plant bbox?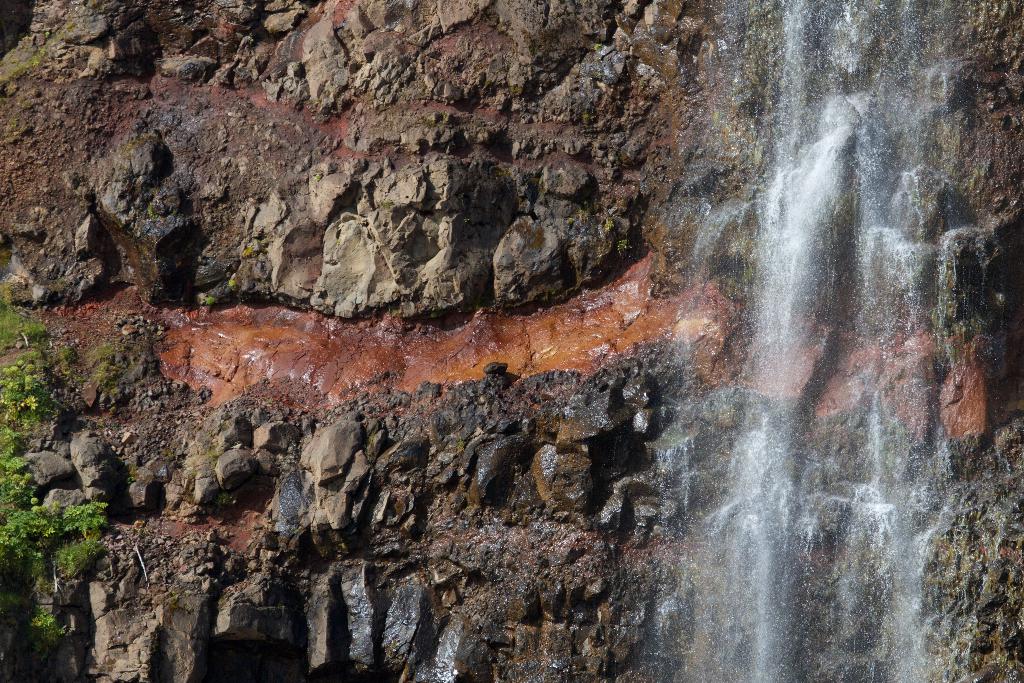
206, 445, 224, 469
